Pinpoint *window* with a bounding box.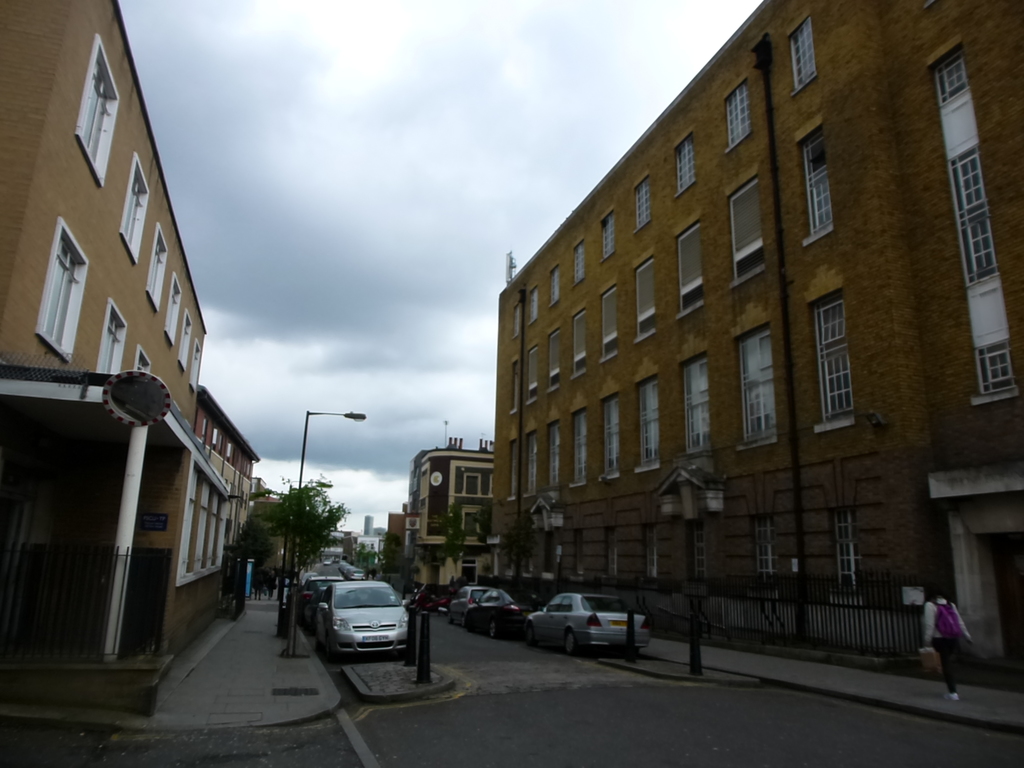
(x1=739, y1=517, x2=771, y2=573).
